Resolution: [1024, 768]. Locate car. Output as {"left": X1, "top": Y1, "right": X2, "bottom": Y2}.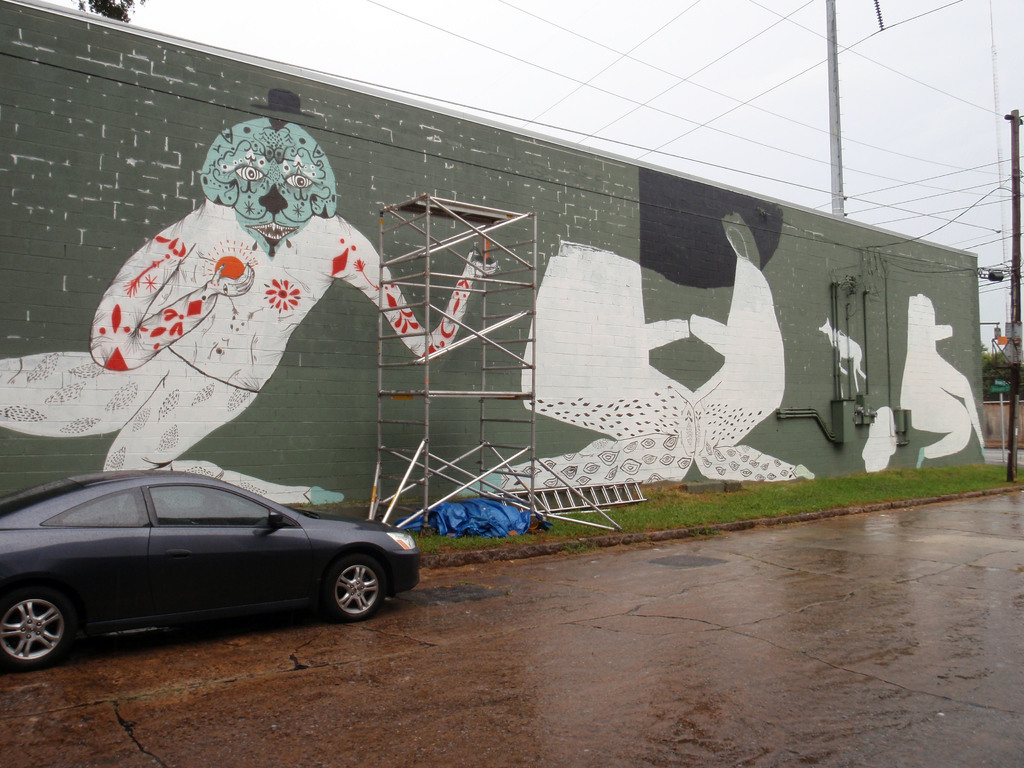
{"left": 0, "top": 468, "right": 419, "bottom": 664}.
